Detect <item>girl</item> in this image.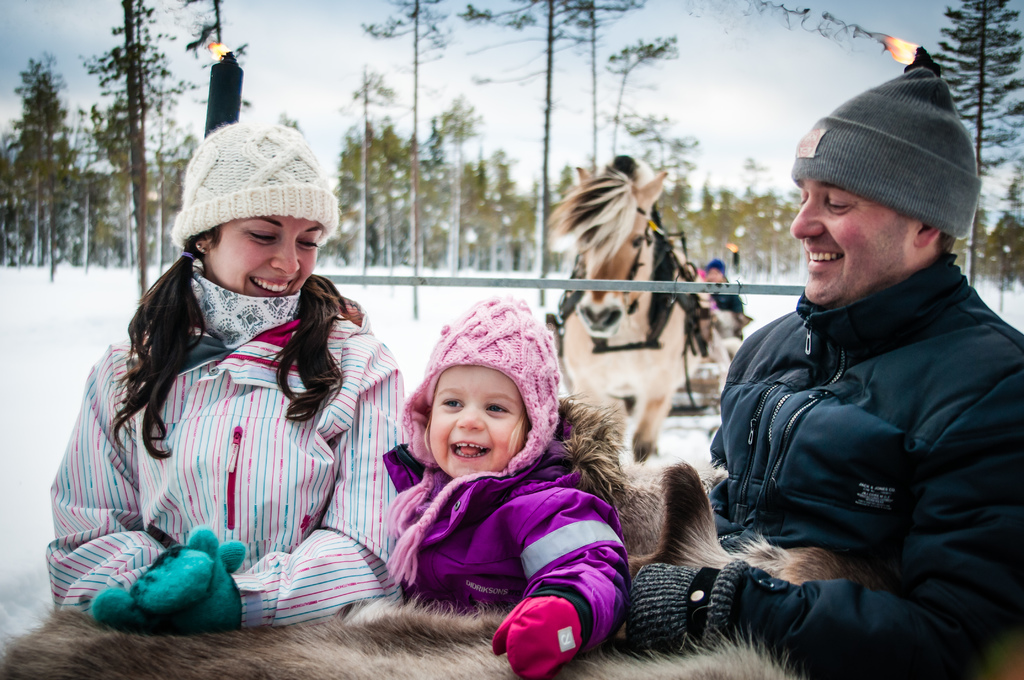
Detection: 45:121:406:636.
